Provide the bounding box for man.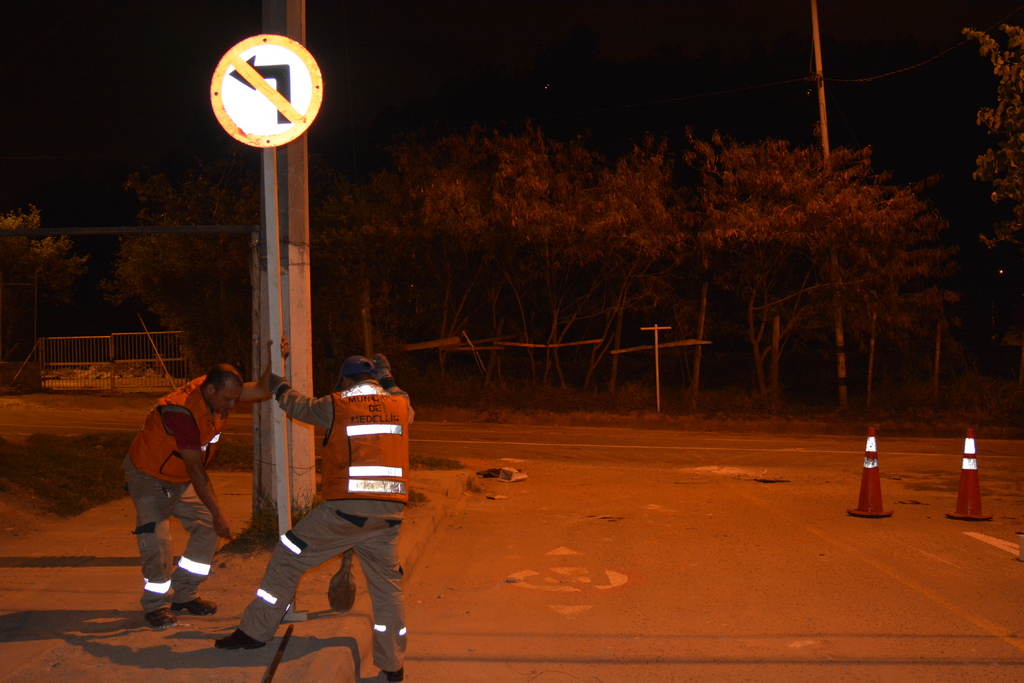
detection(126, 335, 266, 620).
